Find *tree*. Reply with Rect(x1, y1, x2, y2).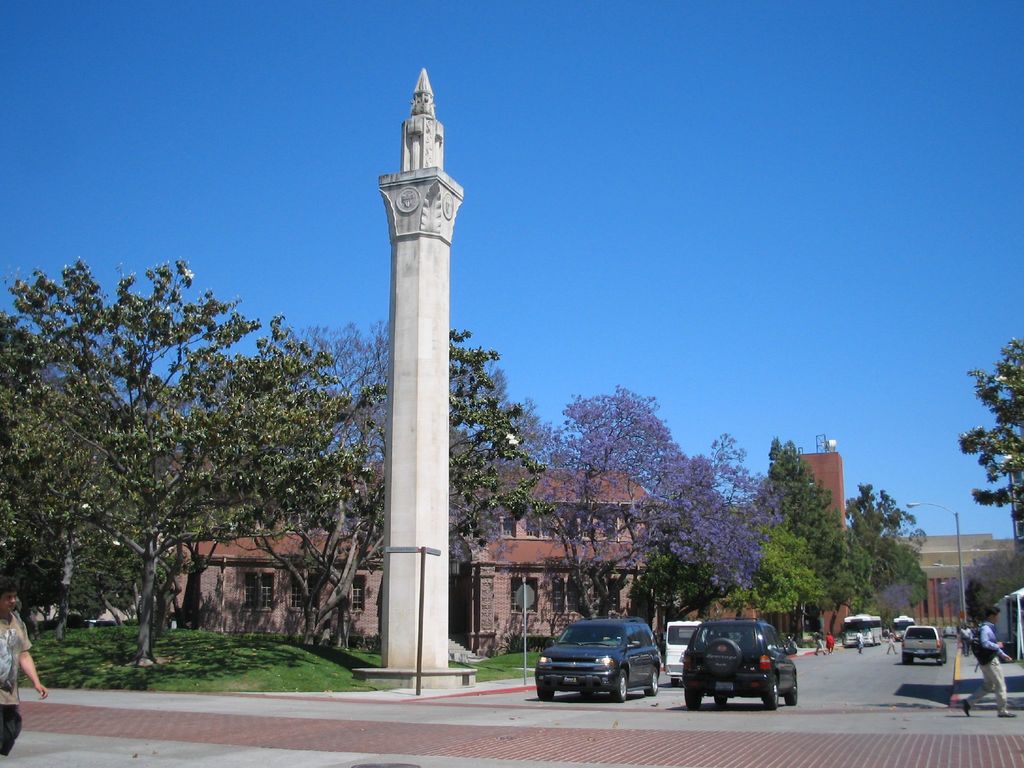
Rect(227, 304, 551, 645).
